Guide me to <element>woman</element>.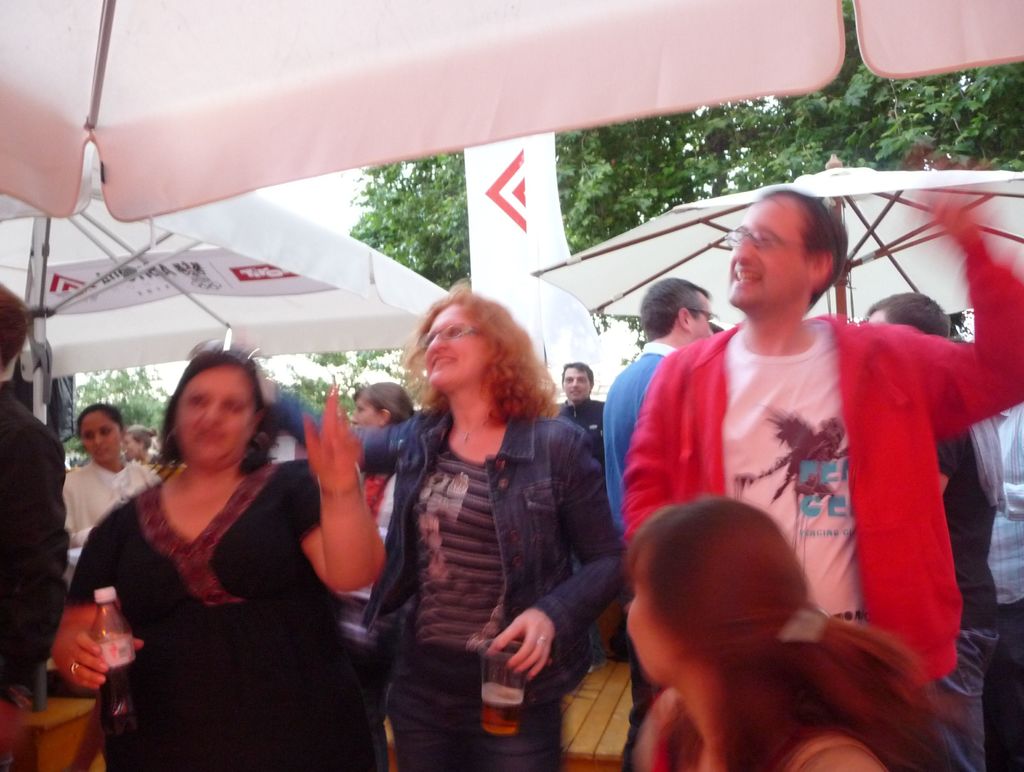
Guidance: [x1=62, y1=399, x2=157, y2=597].
